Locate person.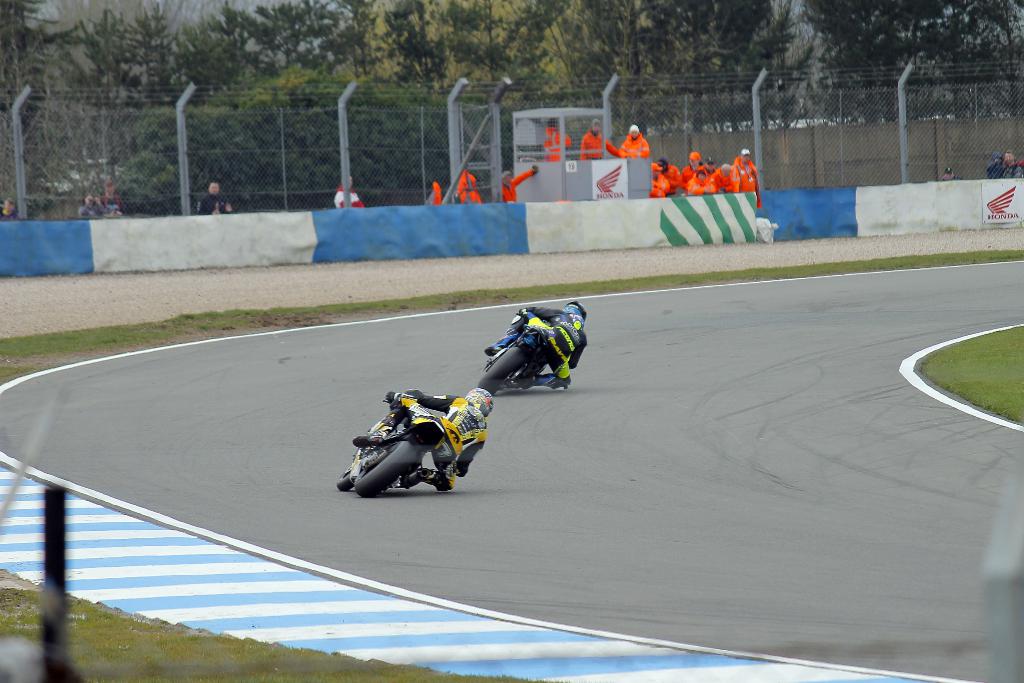
Bounding box: {"x1": 619, "y1": 126, "x2": 650, "y2": 160}.
